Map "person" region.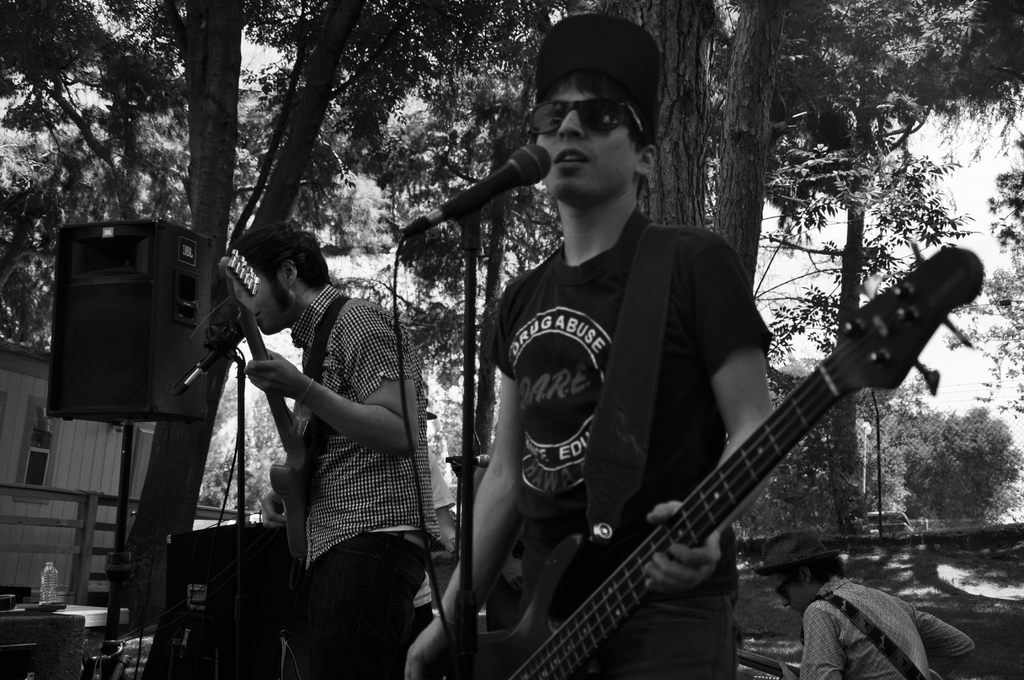
Mapped to (left=218, top=219, right=427, bottom=665).
